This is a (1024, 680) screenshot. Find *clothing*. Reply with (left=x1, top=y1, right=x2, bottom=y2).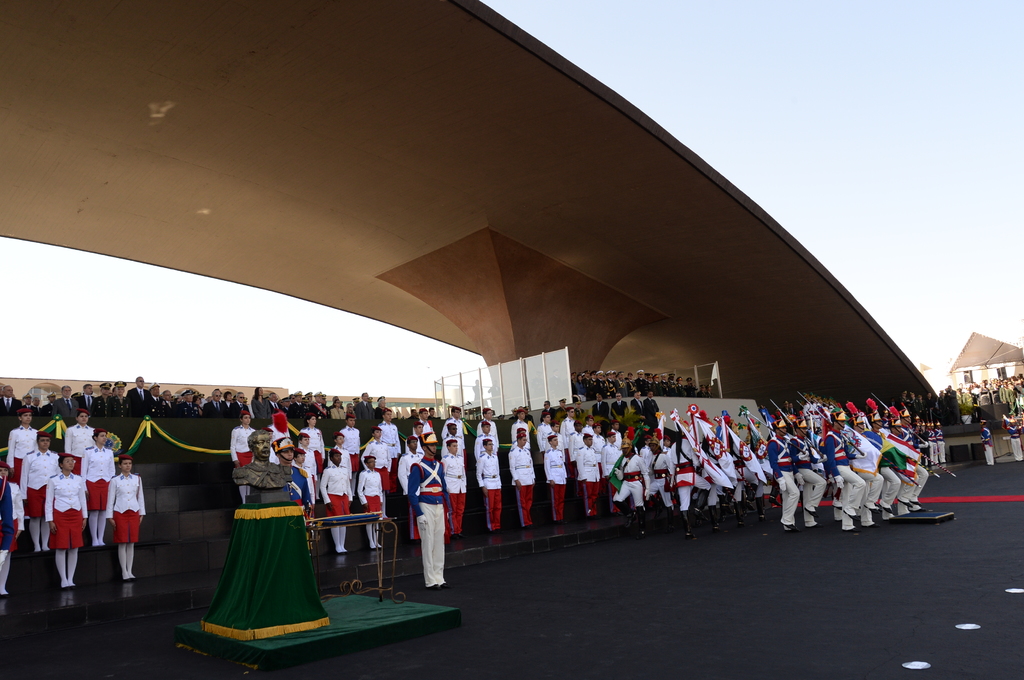
(left=103, top=471, right=147, bottom=542).
